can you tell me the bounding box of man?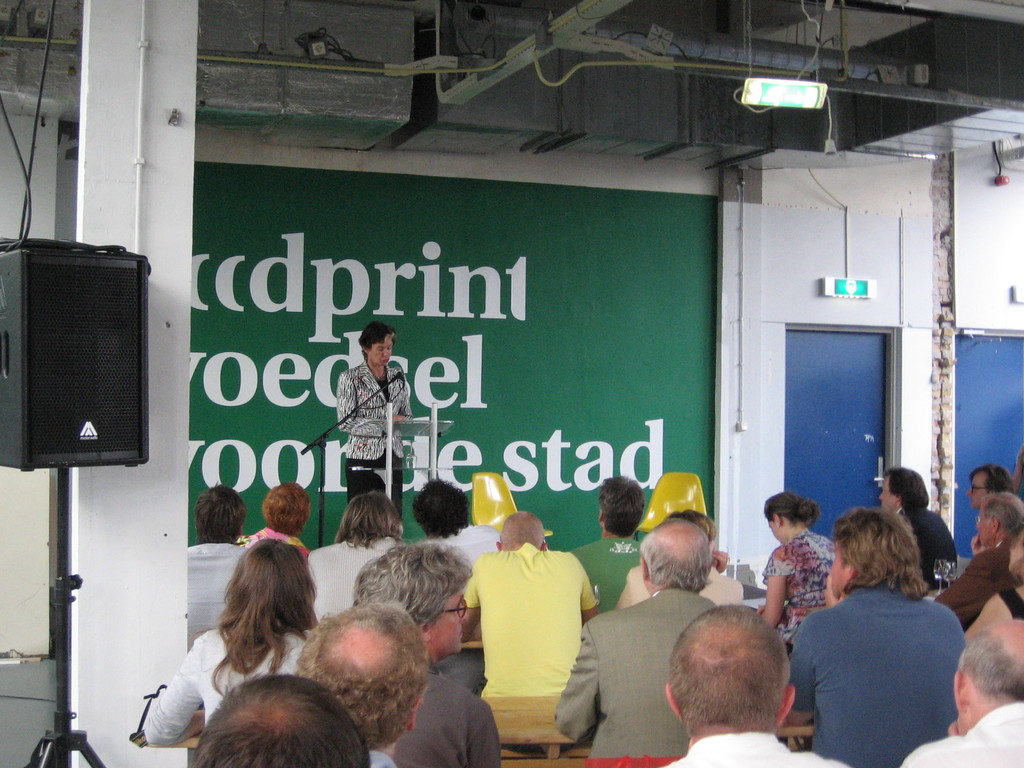
box(621, 504, 749, 621).
